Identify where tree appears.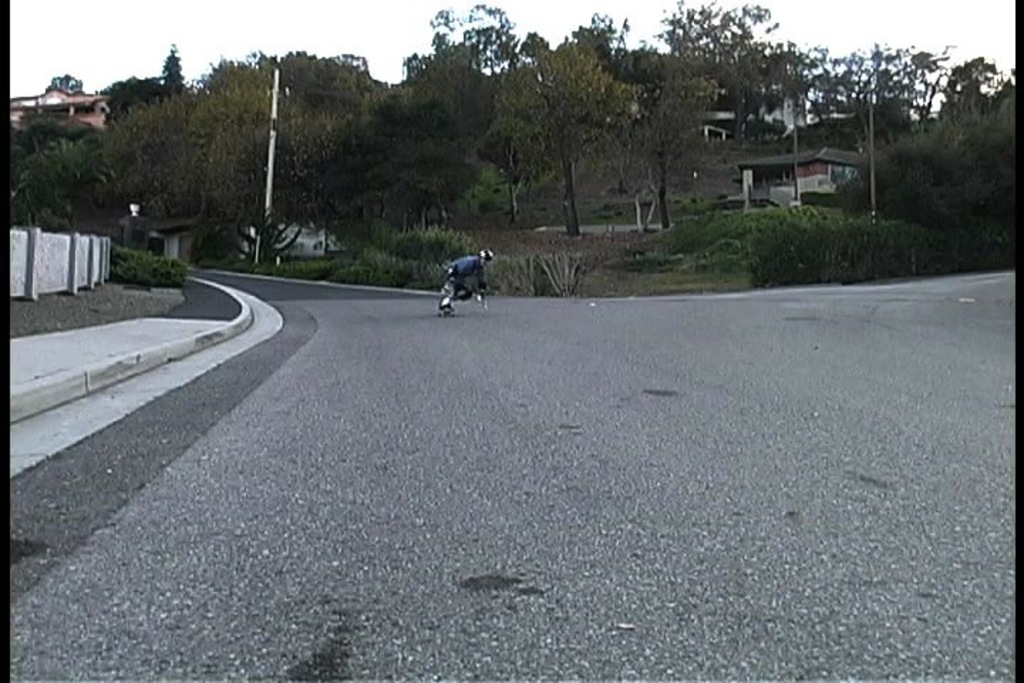
Appears at region(11, 0, 555, 266).
